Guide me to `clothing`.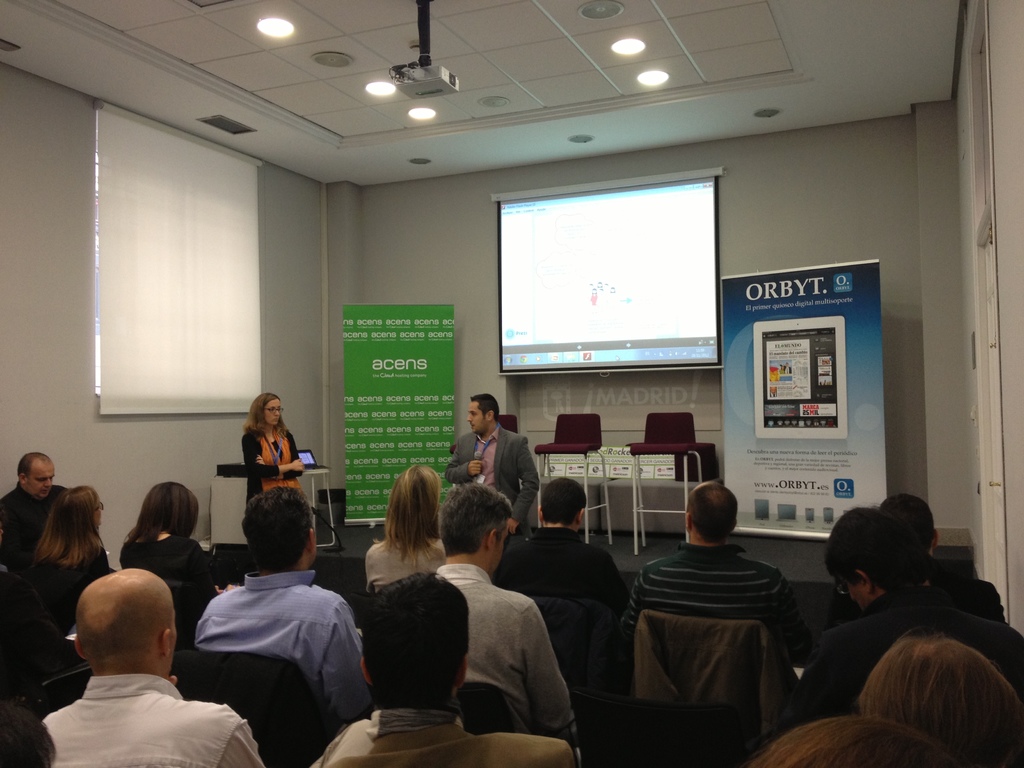
Guidance: detection(431, 550, 579, 759).
